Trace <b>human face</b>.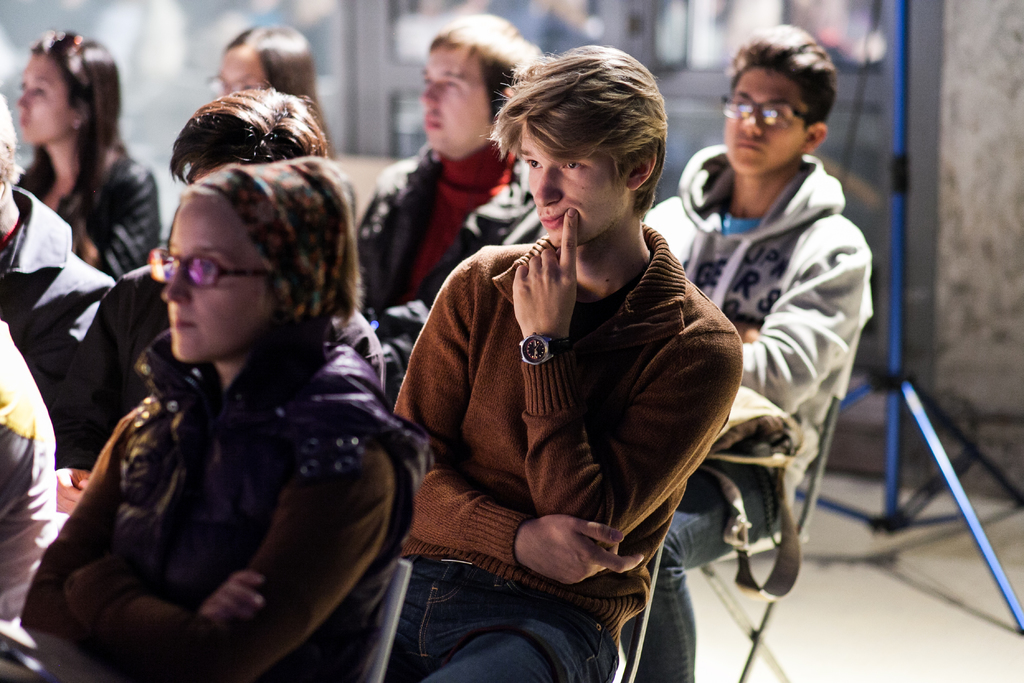
Traced to crop(728, 65, 805, 177).
